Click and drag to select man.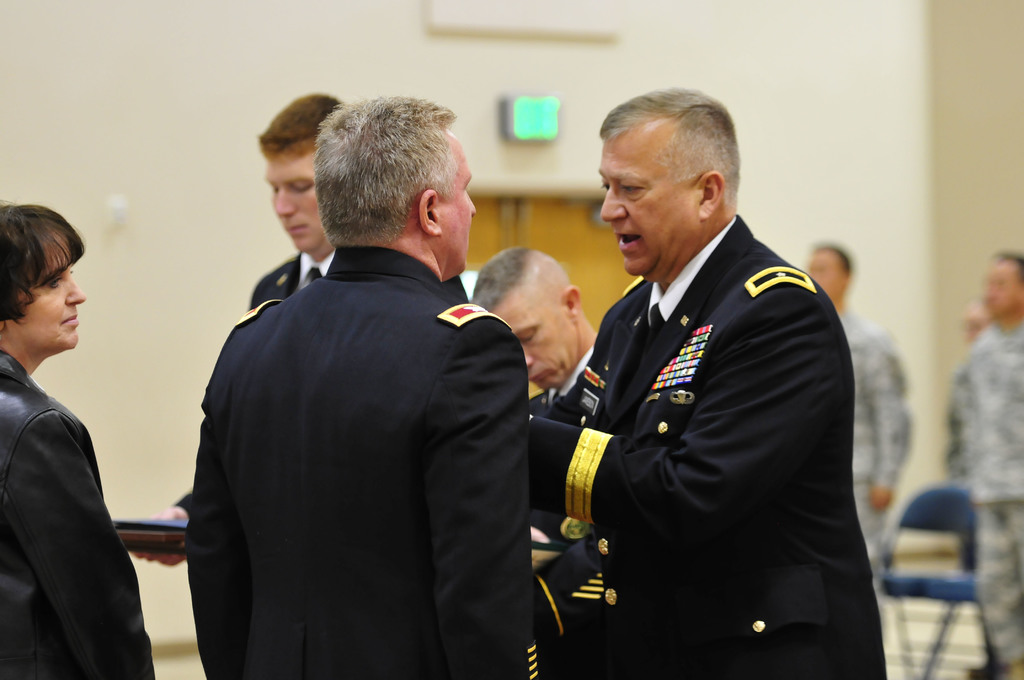
Selection: pyautogui.locateOnScreen(968, 296, 997, 344).
